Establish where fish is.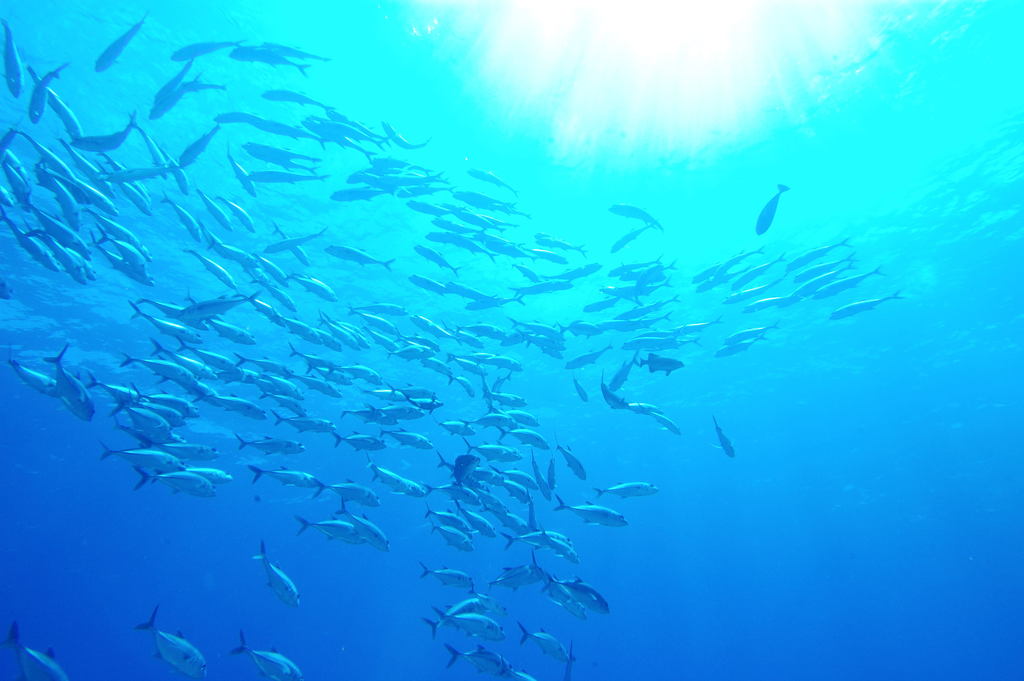
Established at select_region(246, 140, 321, 162).
